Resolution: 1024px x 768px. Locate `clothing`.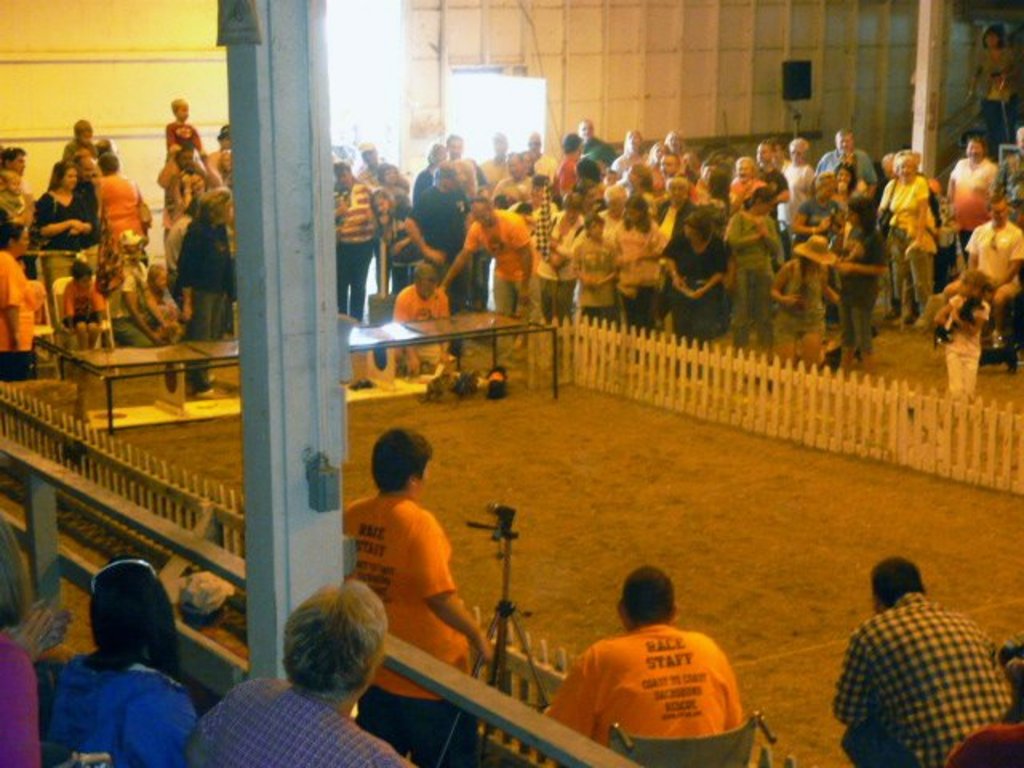
box=[651, 195, 694, 230].
